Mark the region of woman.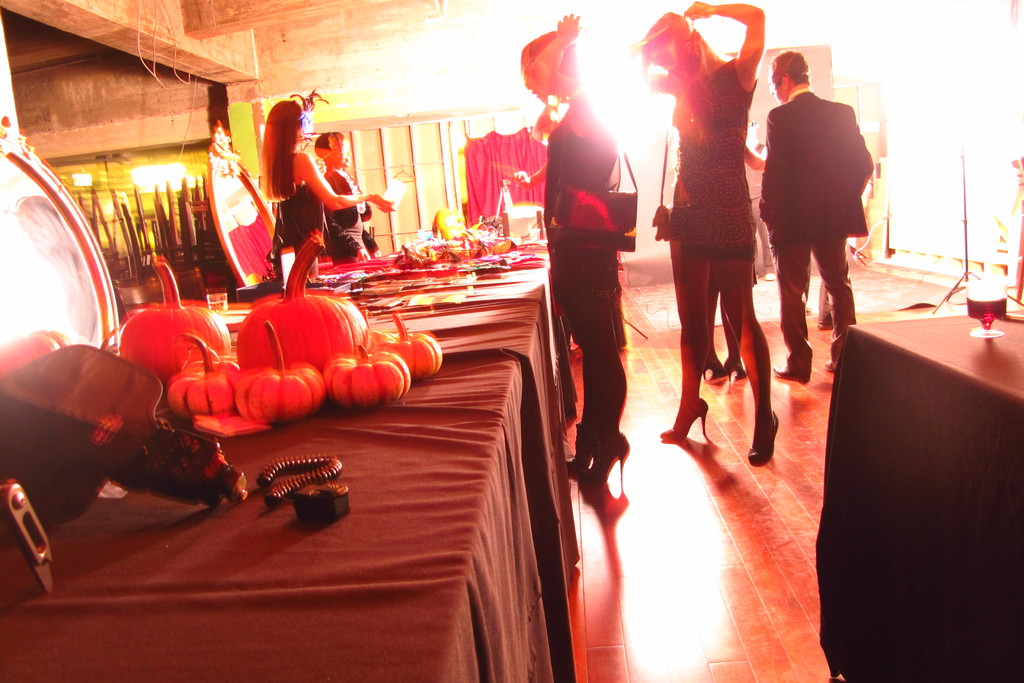
Region: l=657, t=0, r=790, b=462.
